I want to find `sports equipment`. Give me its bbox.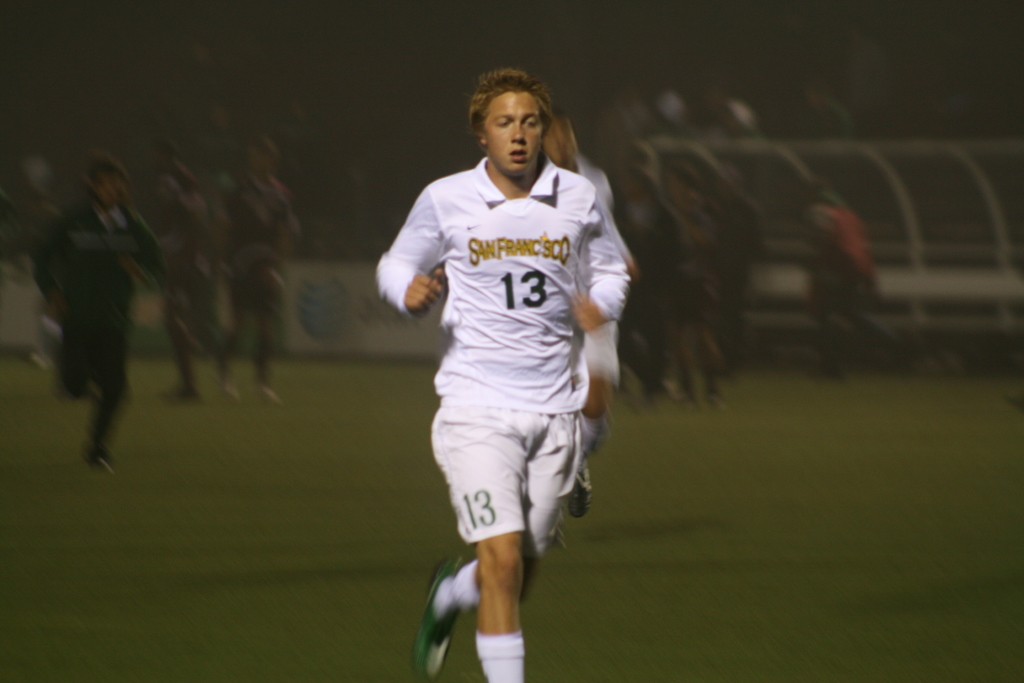
rect(407, 556, 463, 682).
